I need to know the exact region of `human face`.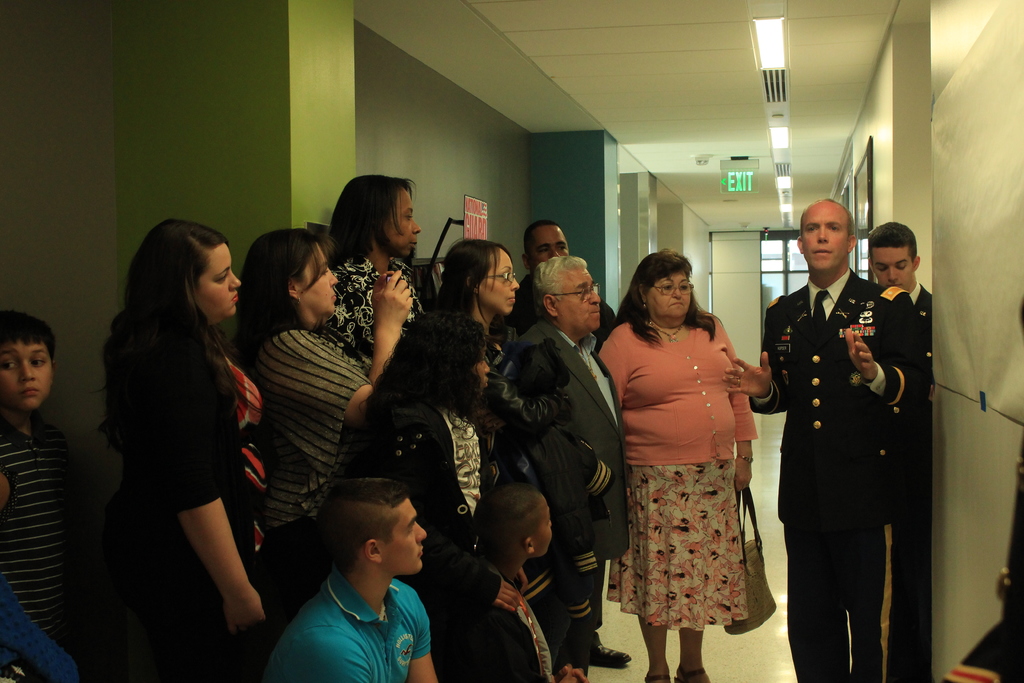
Region: <box>528,229,568,269</box>.
